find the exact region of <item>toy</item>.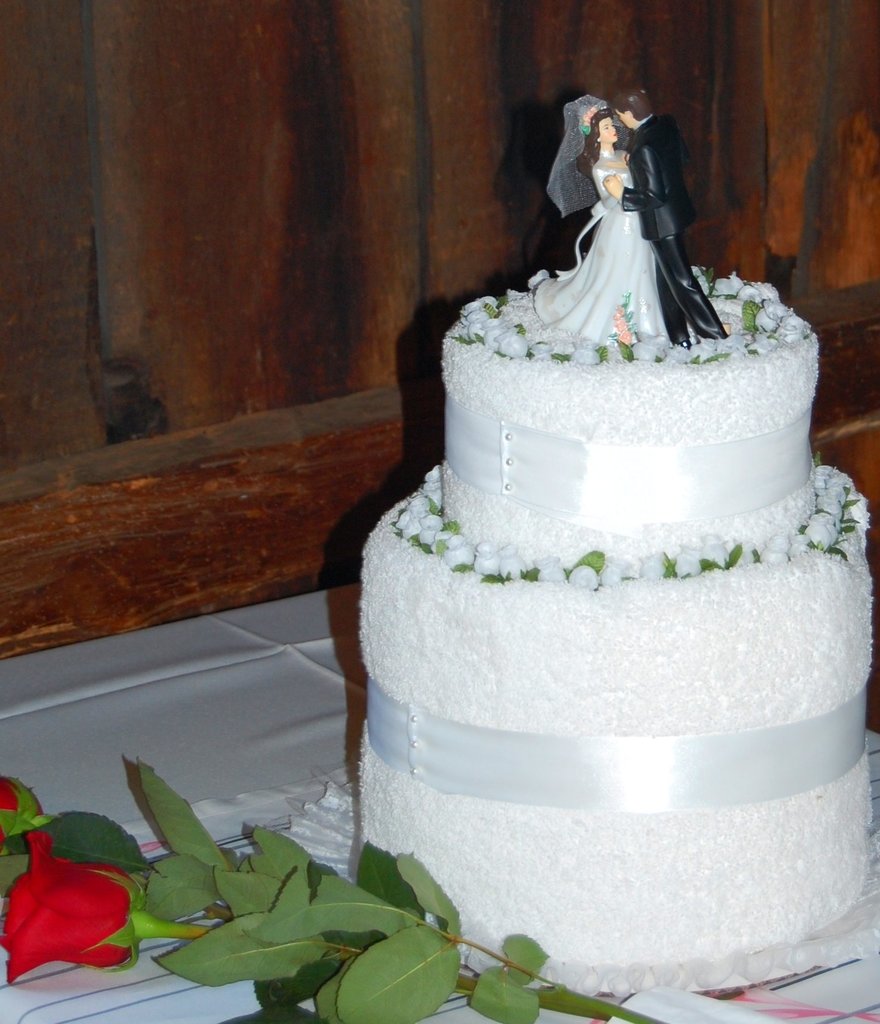
Exact region: left=607, top=85, right=729, bottom=348.
